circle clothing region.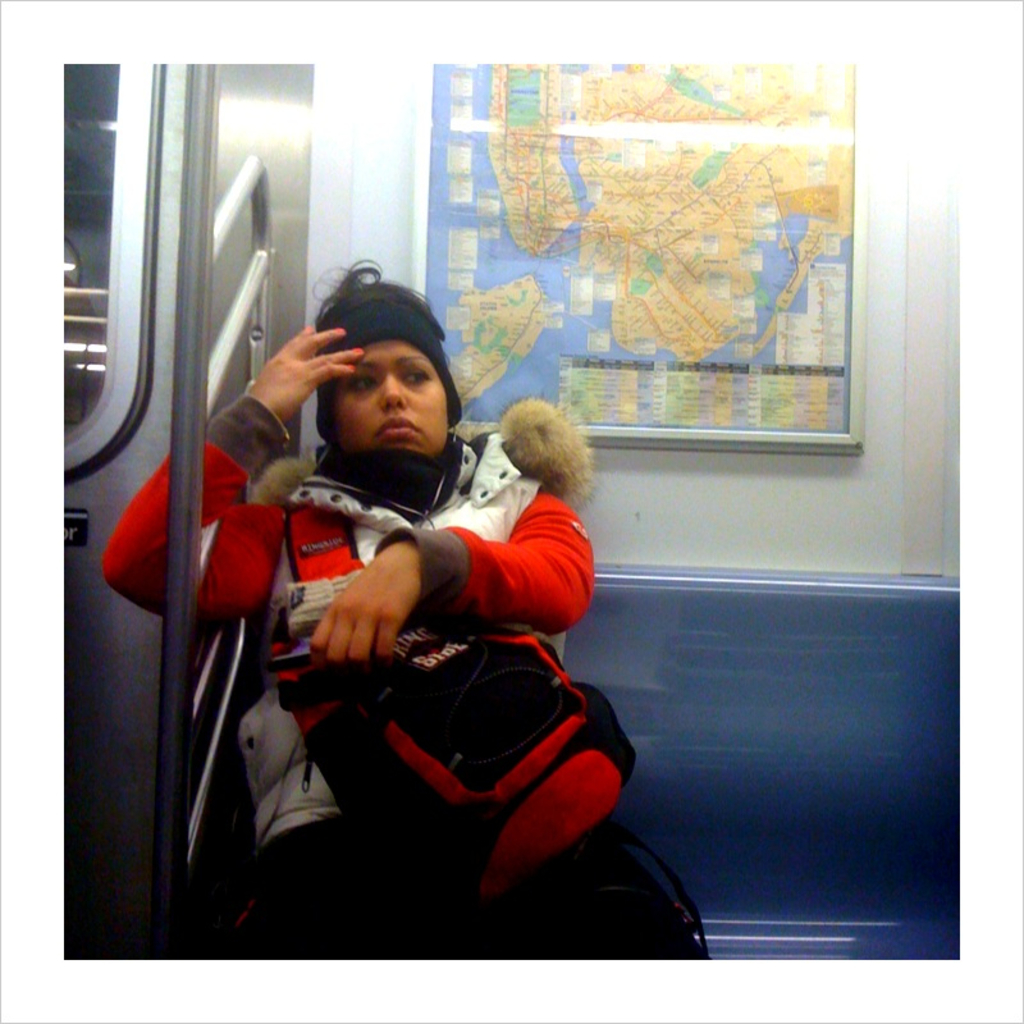
Region: [left=189, top=399, right=618, bottom=929].
